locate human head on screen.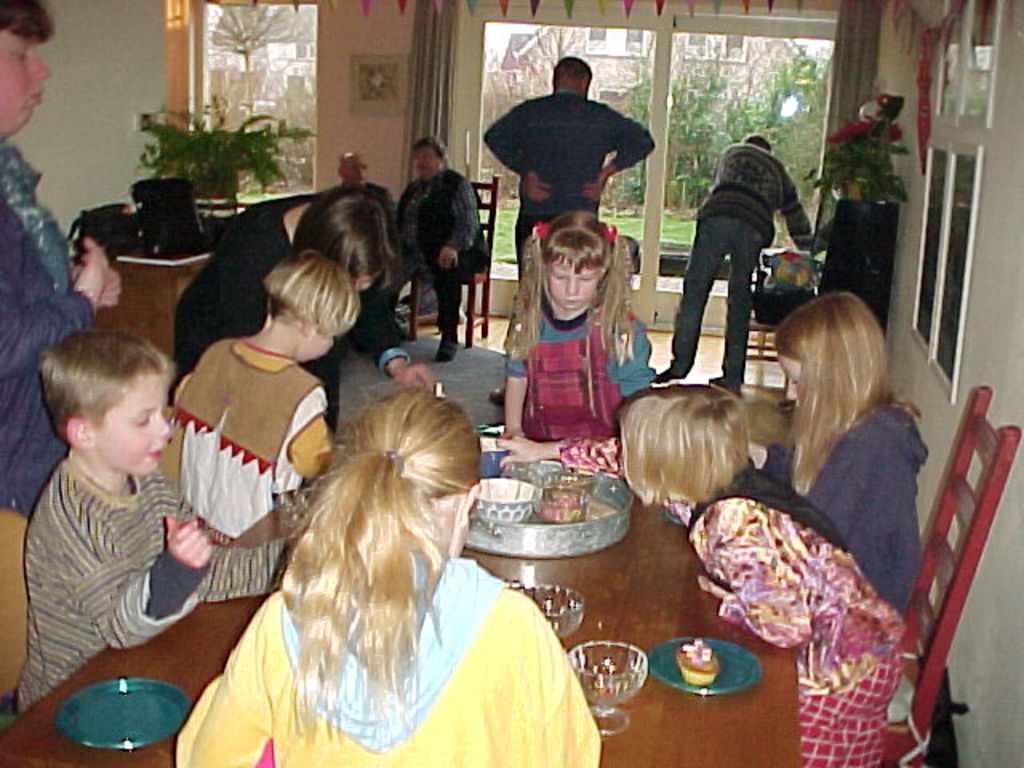
On screen at crop(771, 290, 886, 410).
